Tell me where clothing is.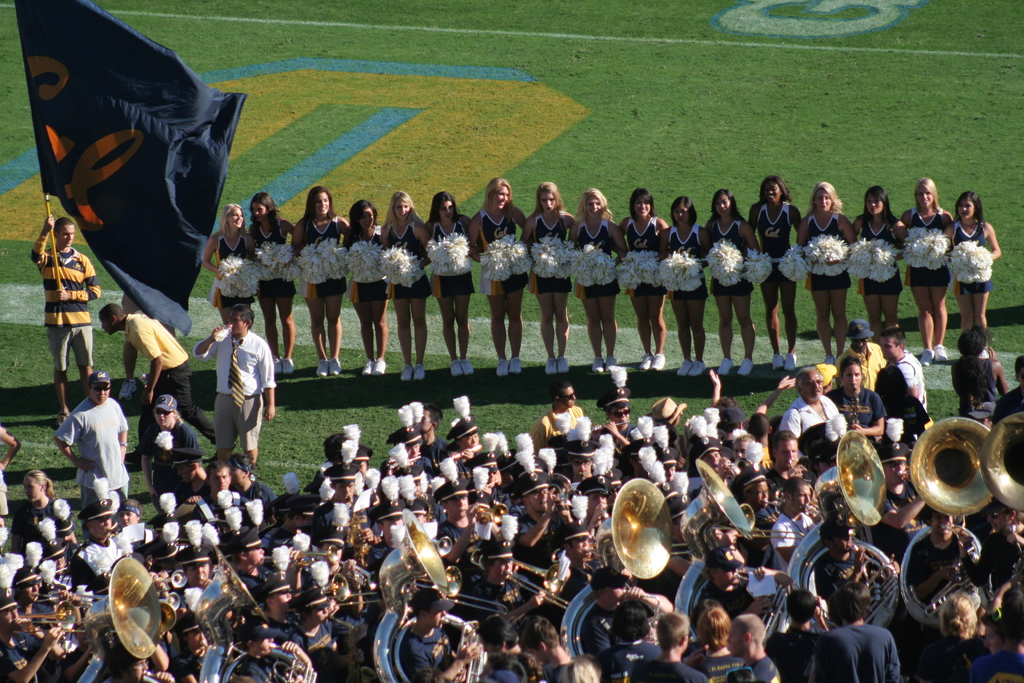
clothing is at [641, 661, 723, 682].
